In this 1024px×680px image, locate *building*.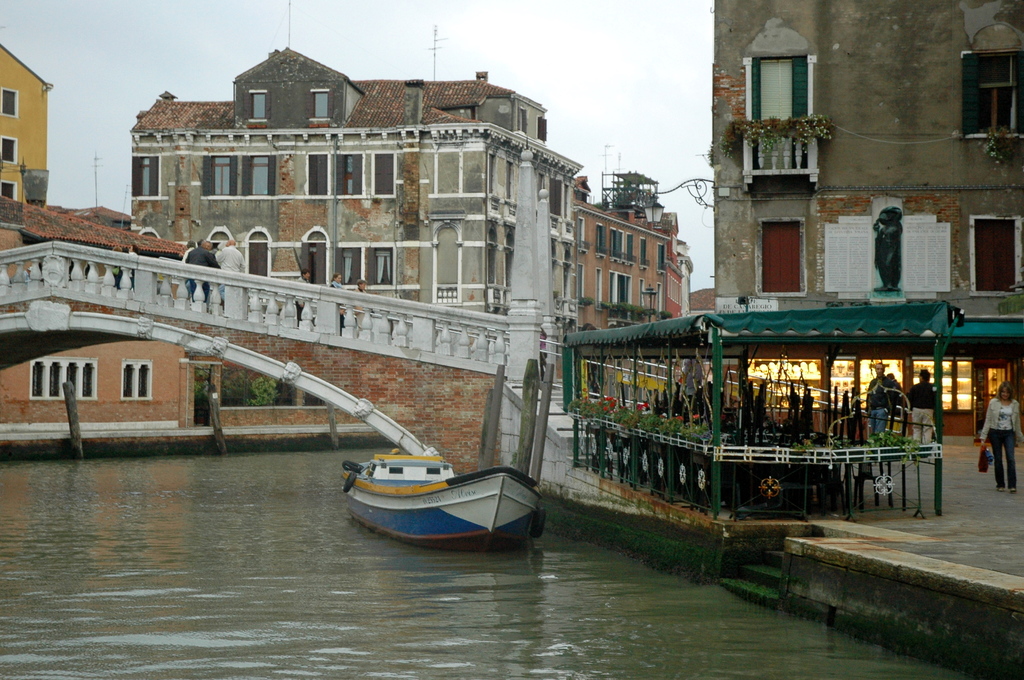
Bounding box: [left=577, top=175, right=692, bottom=334].
